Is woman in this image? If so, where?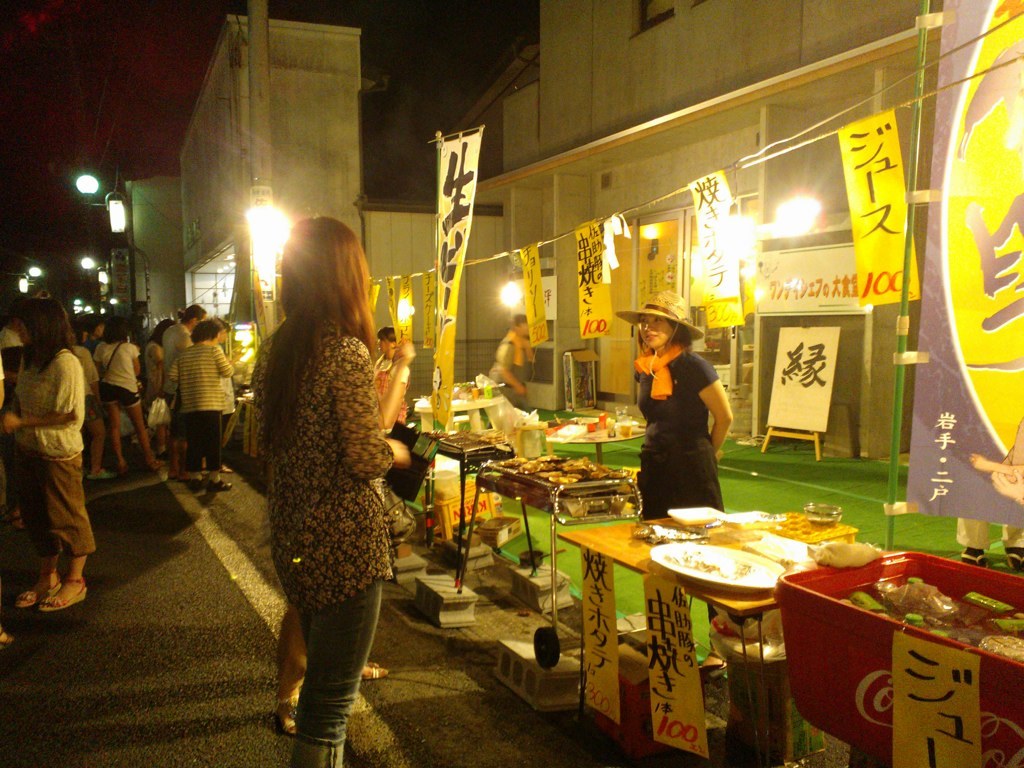
Yes, at box=[88, 311, 166, 476].
